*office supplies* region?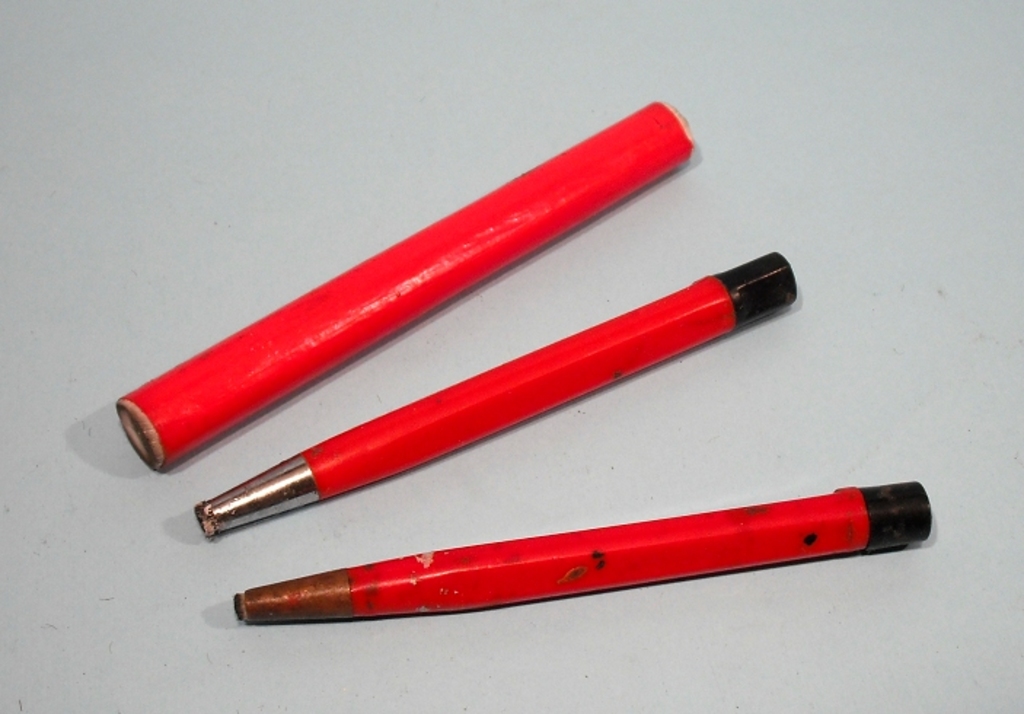
<bbox>236, 478, 931, 612</bbox>
